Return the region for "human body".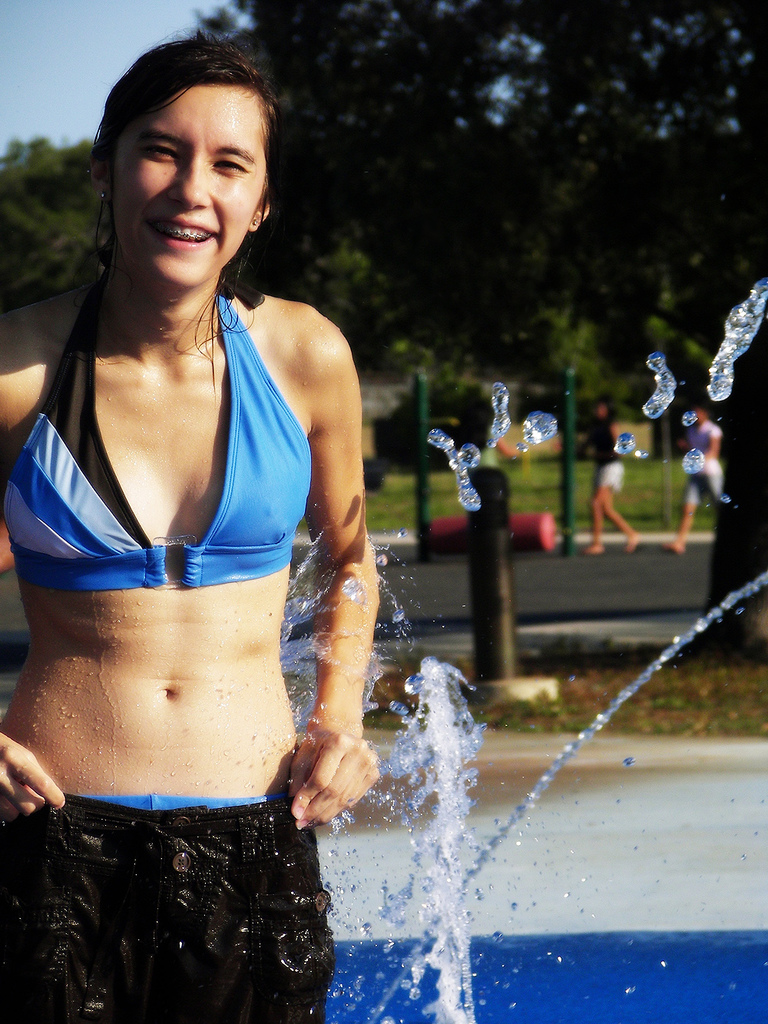
left=581, top=397, right=641, bottom=555.
